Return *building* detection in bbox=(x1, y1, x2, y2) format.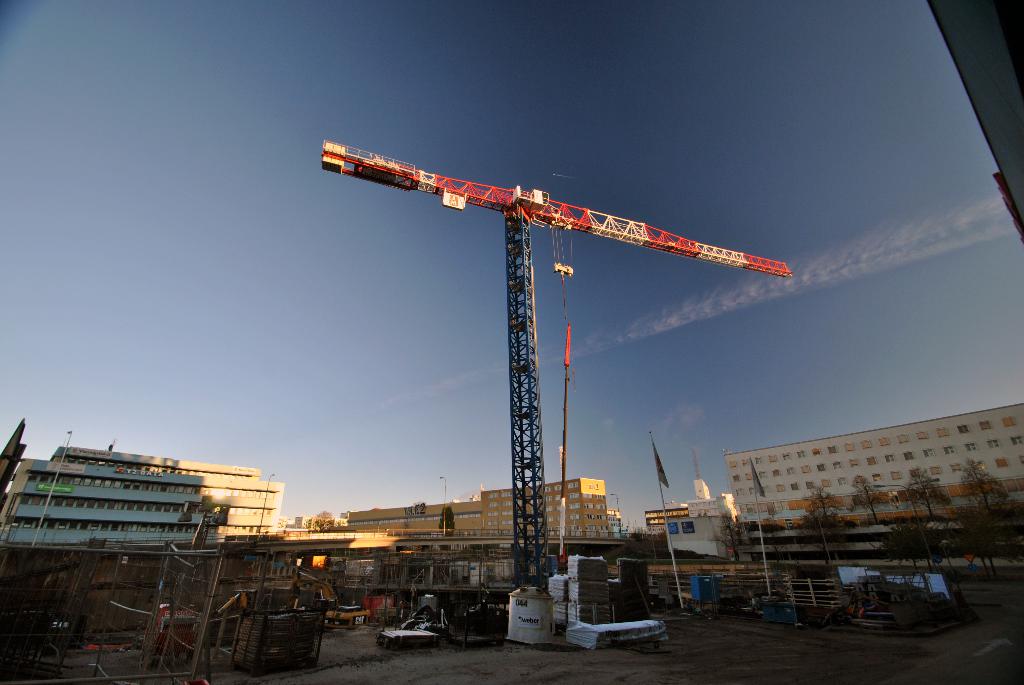
bbox=(666, 518, 754, 565).
